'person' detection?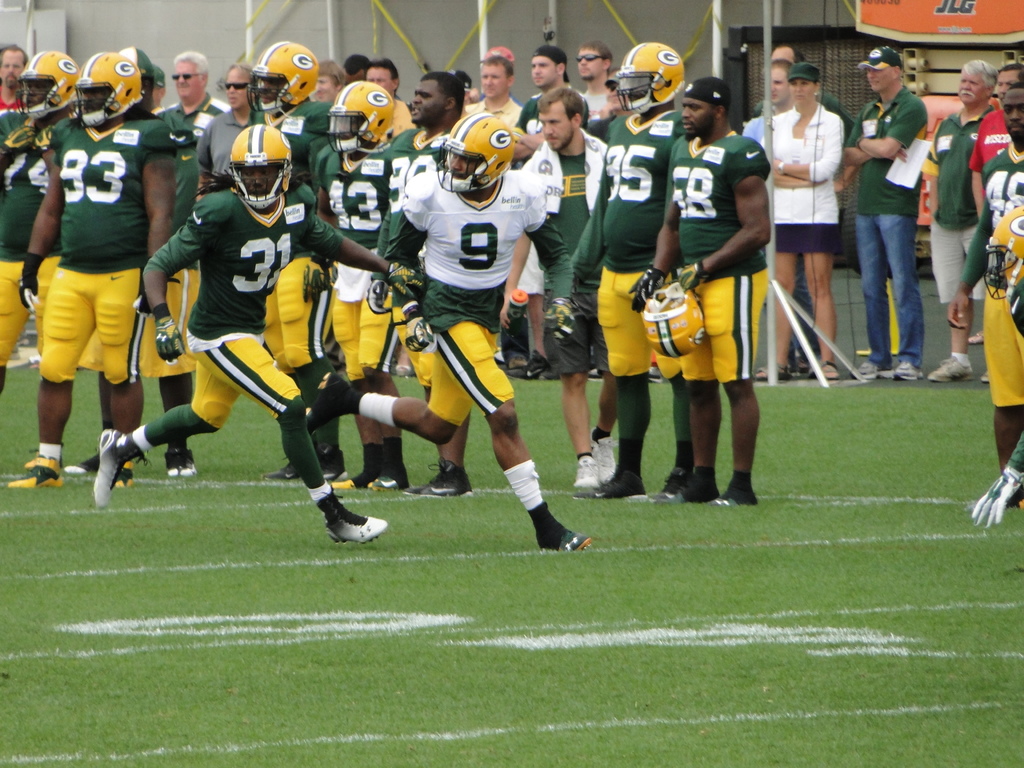
box=[971, 61, 1023, 224]
